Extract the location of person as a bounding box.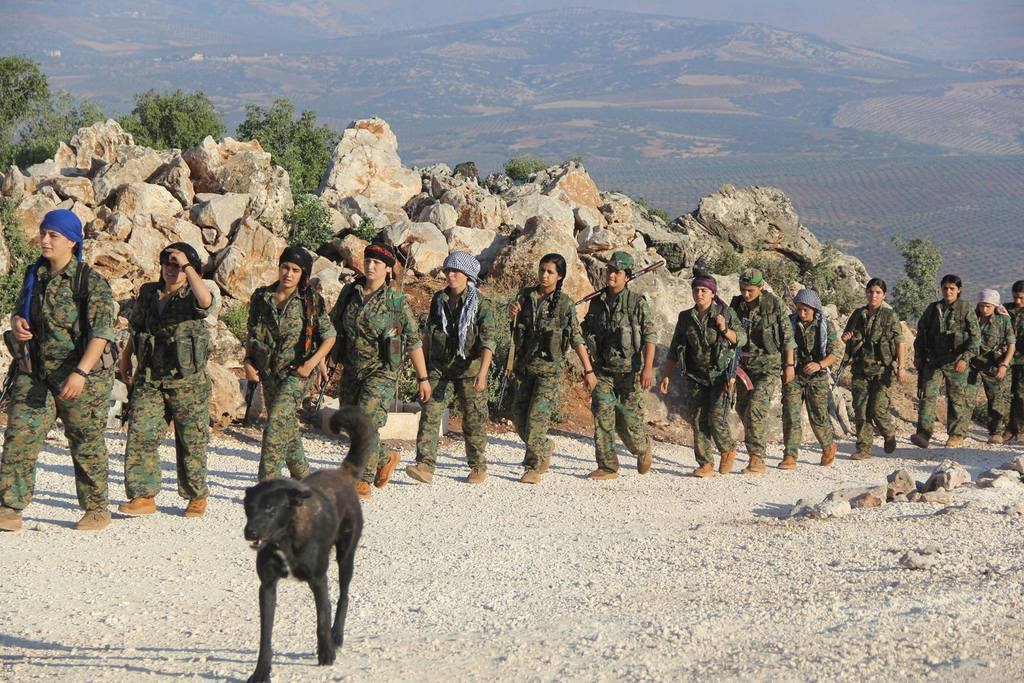
BBox(578, 252, 654, 480).
